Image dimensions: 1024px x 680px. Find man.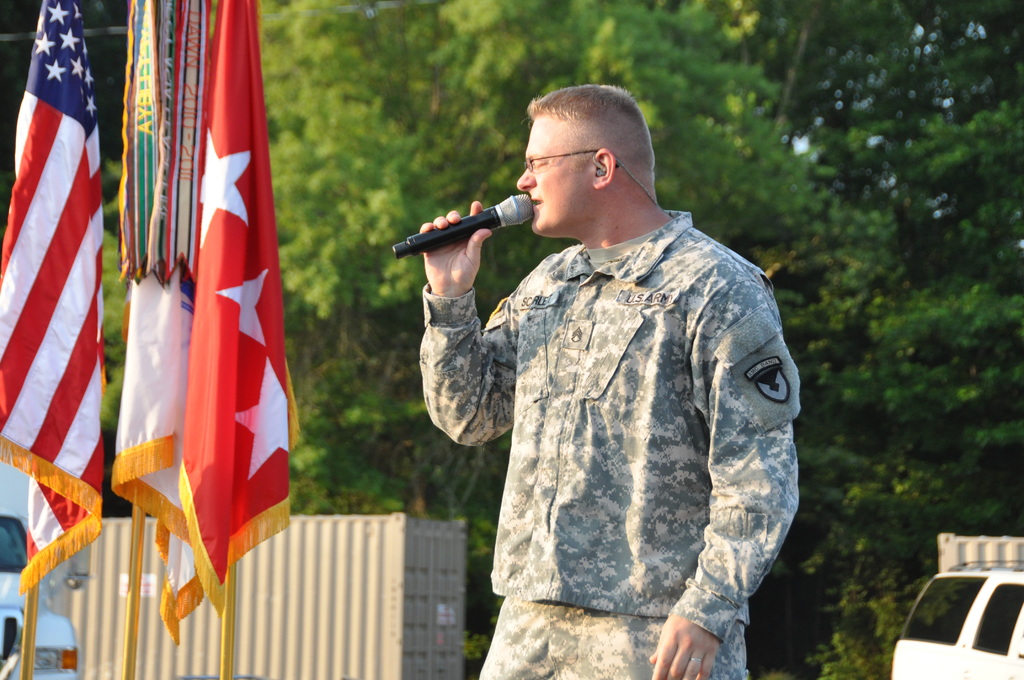
410 83 799 671.
